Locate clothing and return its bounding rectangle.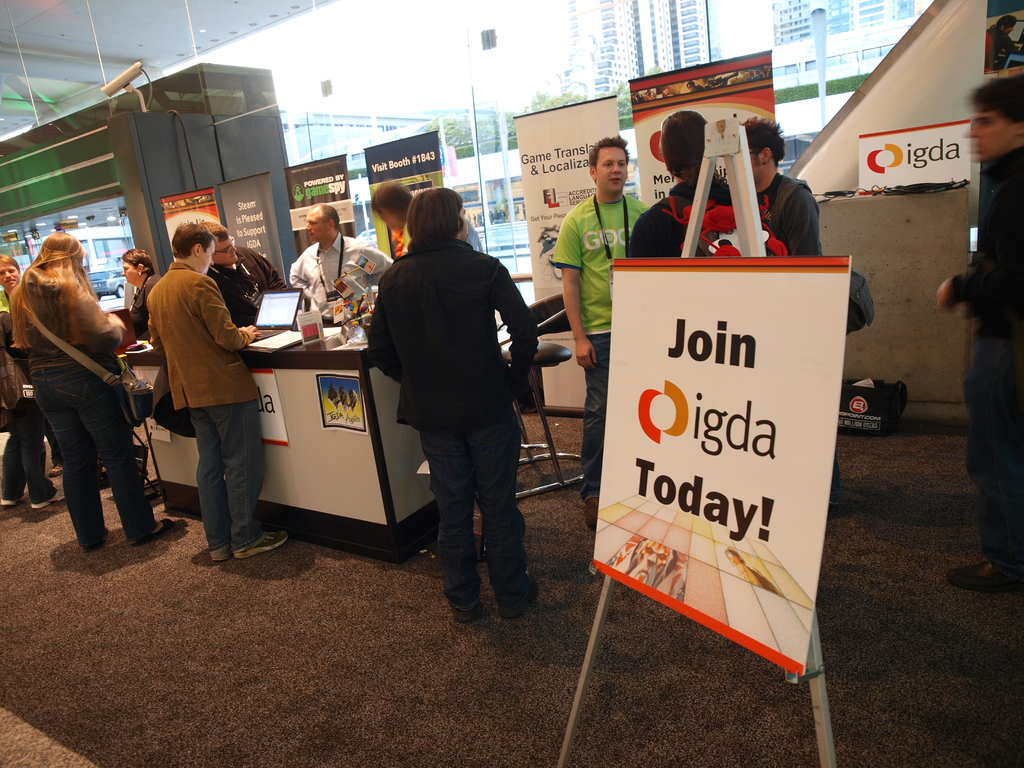
crop(553, 192, 651, 506).
